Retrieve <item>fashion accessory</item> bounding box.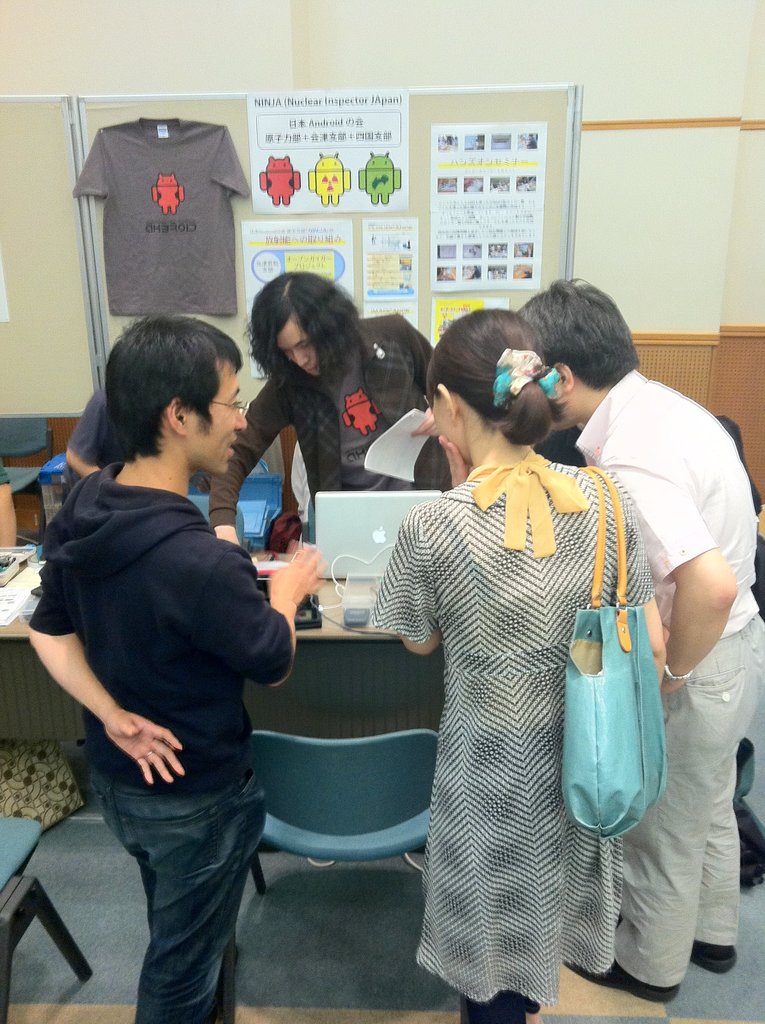
Bounding box: 560 466 667 842.
